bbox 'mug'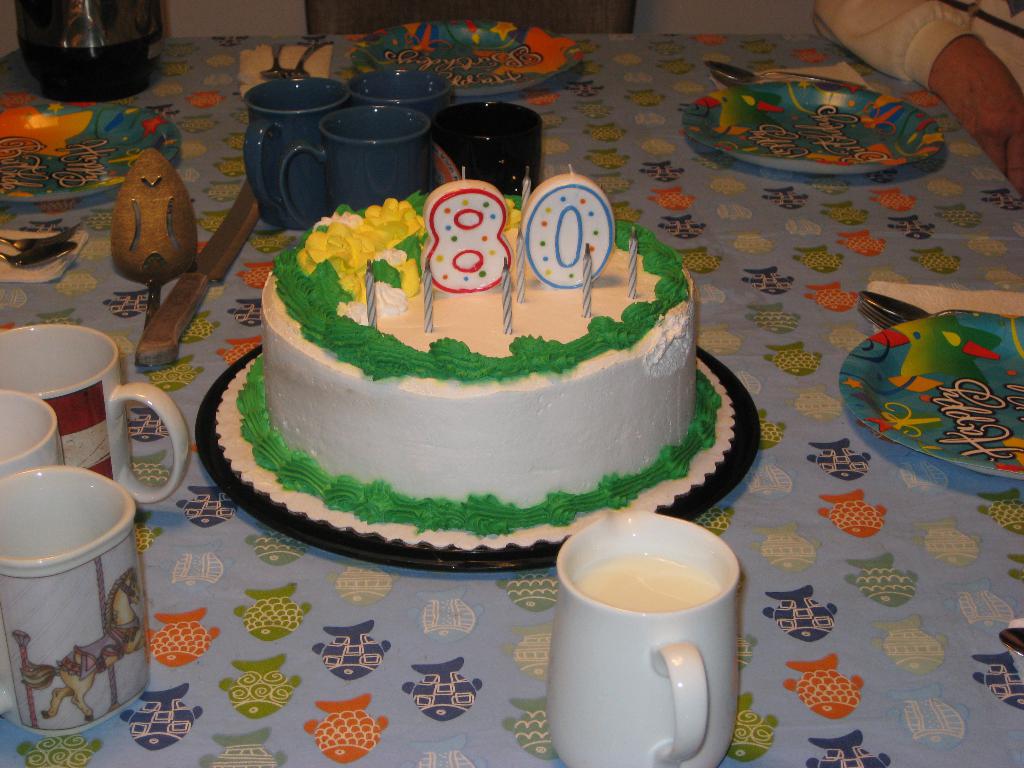
<box>431,104,542,197</box>
